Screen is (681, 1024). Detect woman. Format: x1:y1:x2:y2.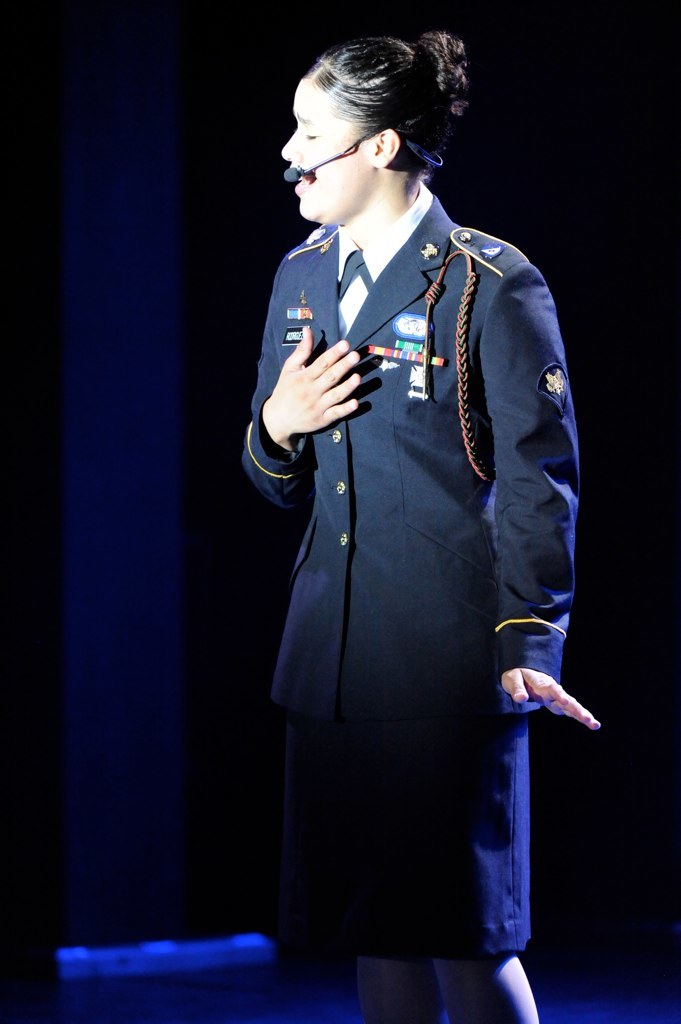
244:0:586:1023.
